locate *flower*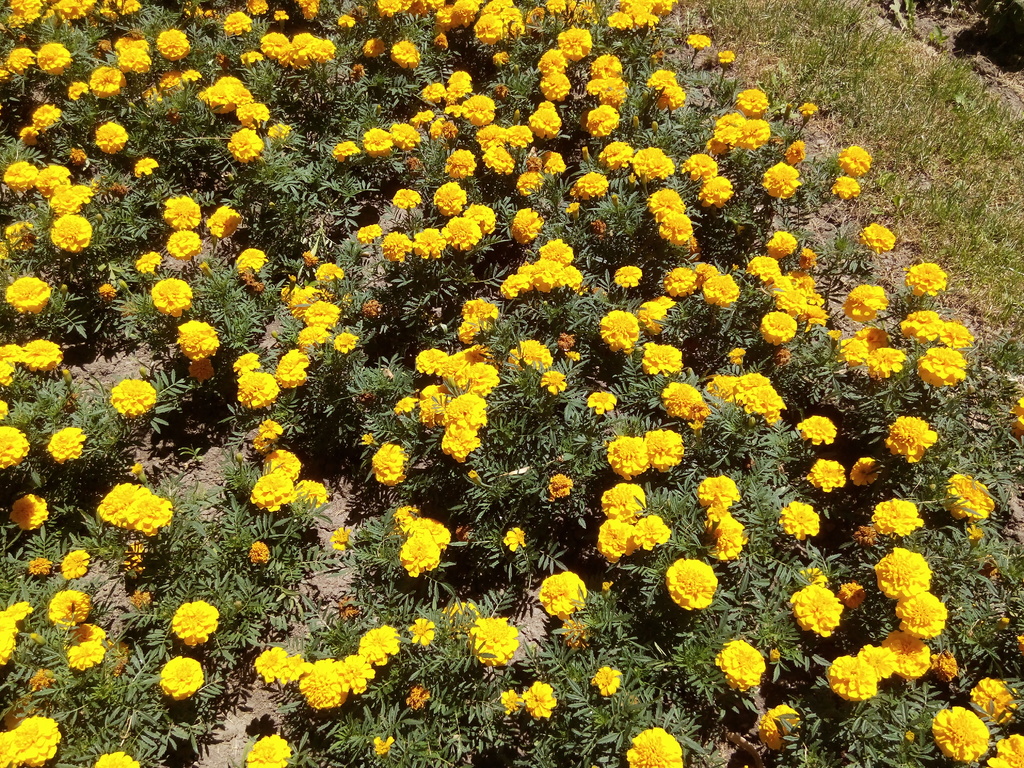
box=[541, 573, 599, 624]
